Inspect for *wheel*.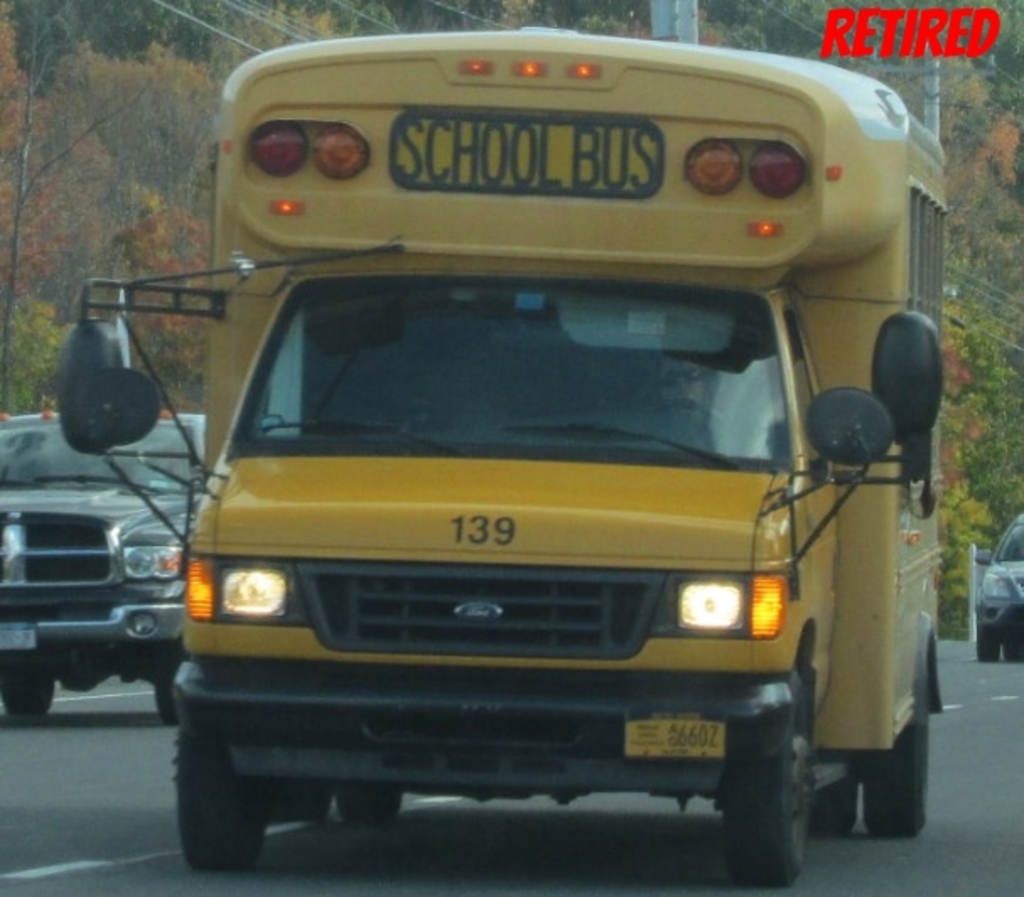
Inspection: select_region(154, 685, 179, 725).
